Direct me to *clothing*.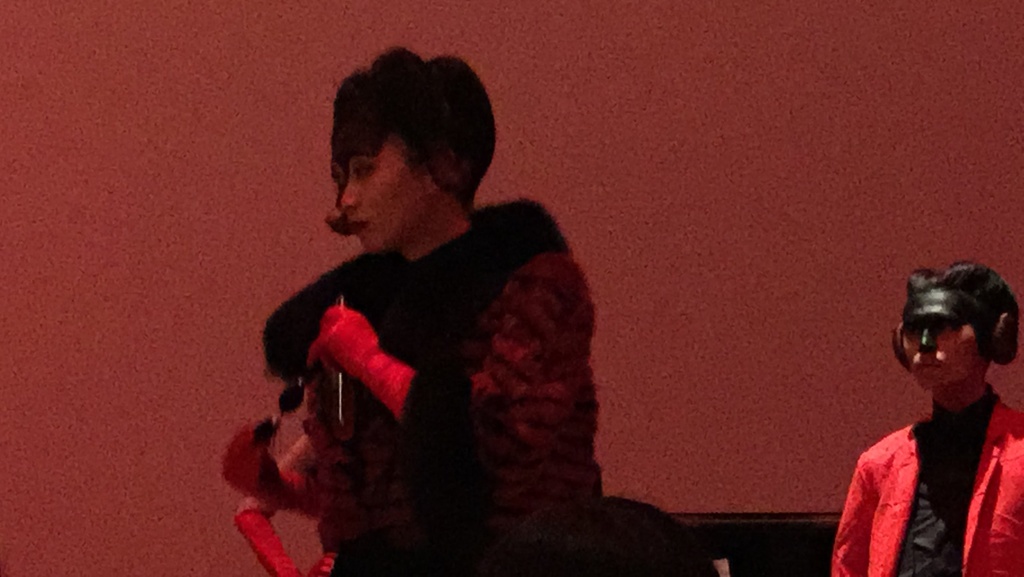
Direction: bbox=(832, 382, 1023, 576).
